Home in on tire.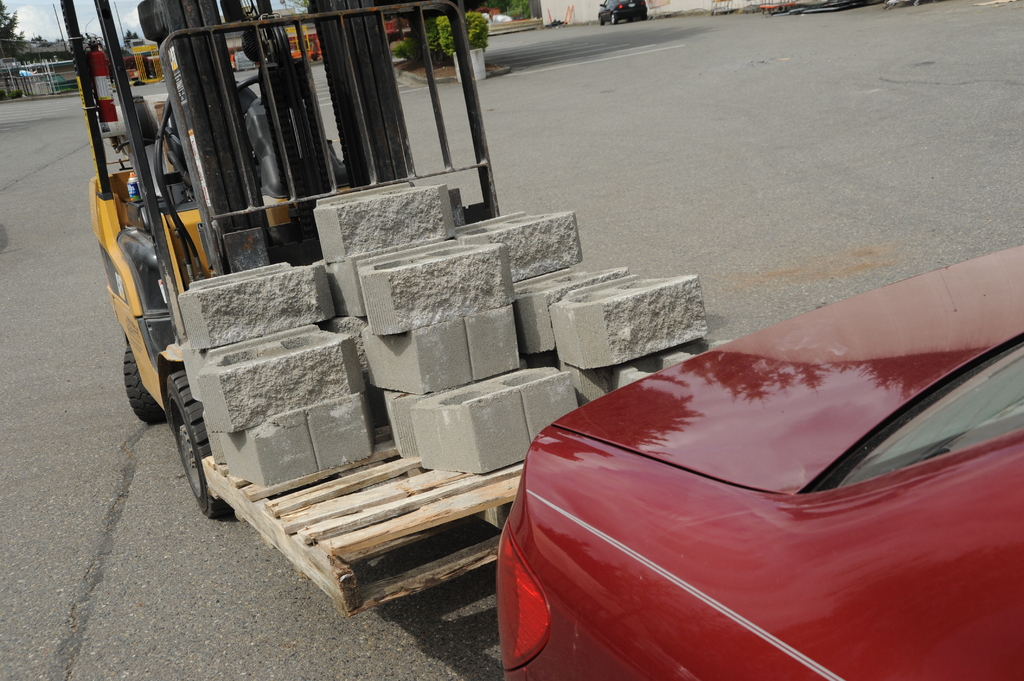
Homed in at (left=600, top=15, right=606, bottom=25).
